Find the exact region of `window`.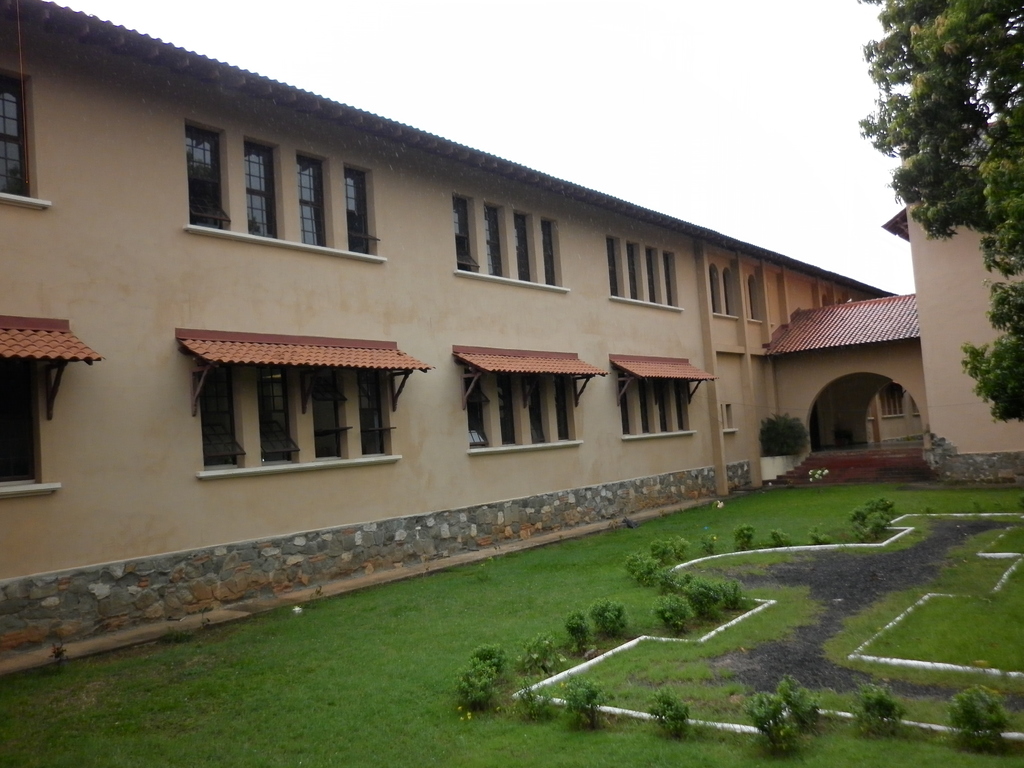
Exact region: (left=636, top=383, right=649, bottom=435).
